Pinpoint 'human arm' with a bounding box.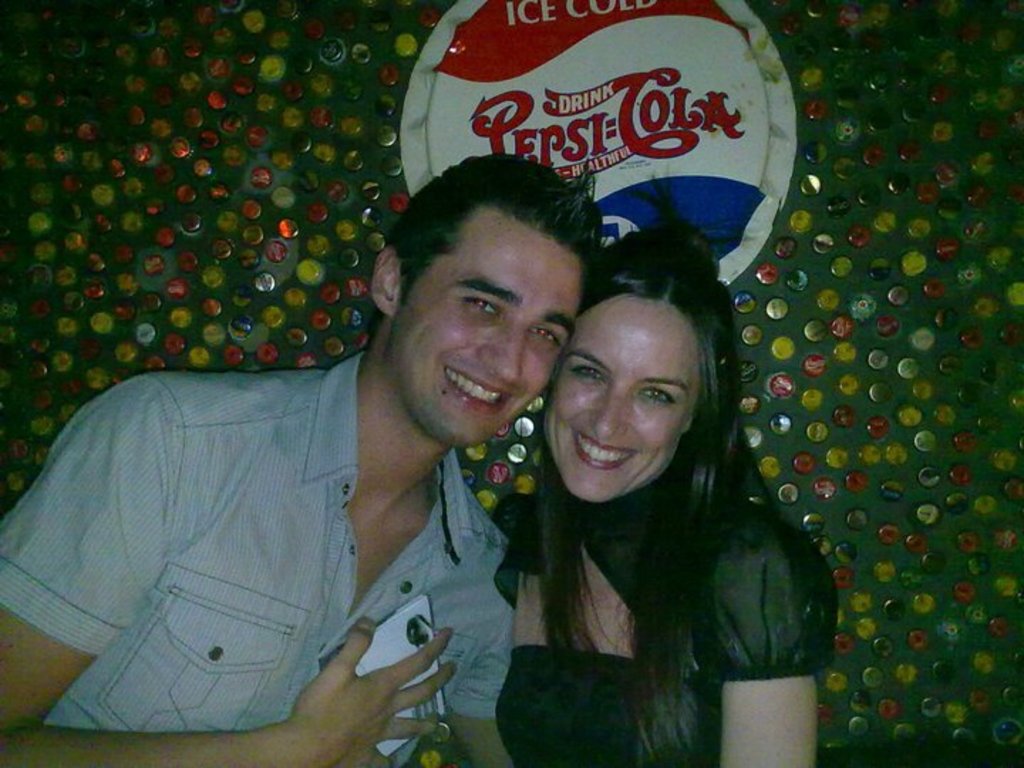
415,536,550,765.
